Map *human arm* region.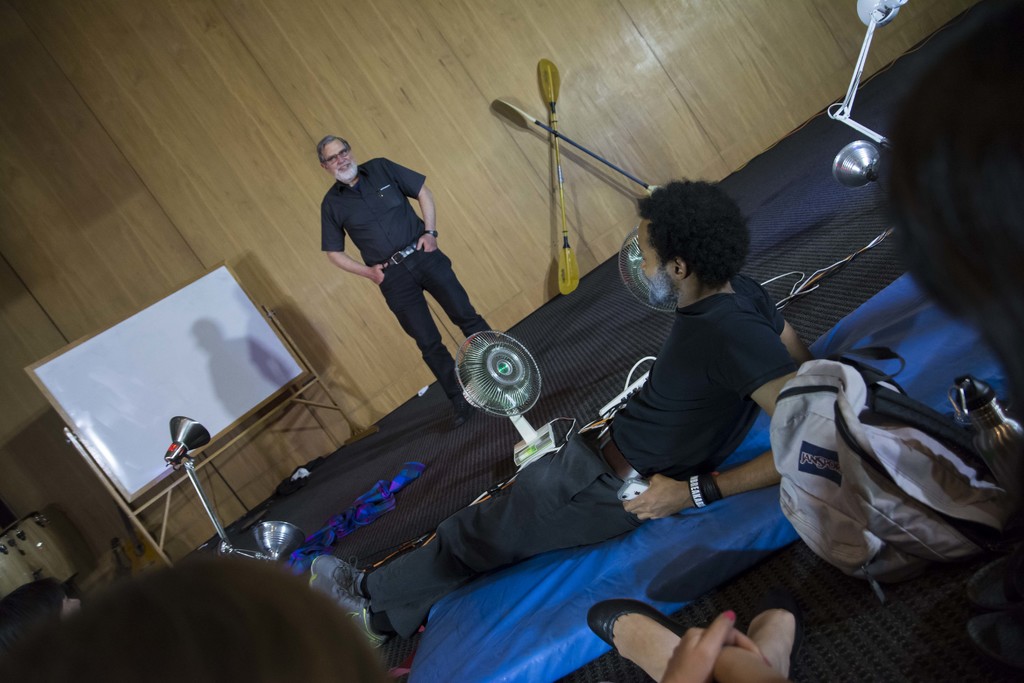
Mapped to <region>665, 607, 738, 682</region>.
